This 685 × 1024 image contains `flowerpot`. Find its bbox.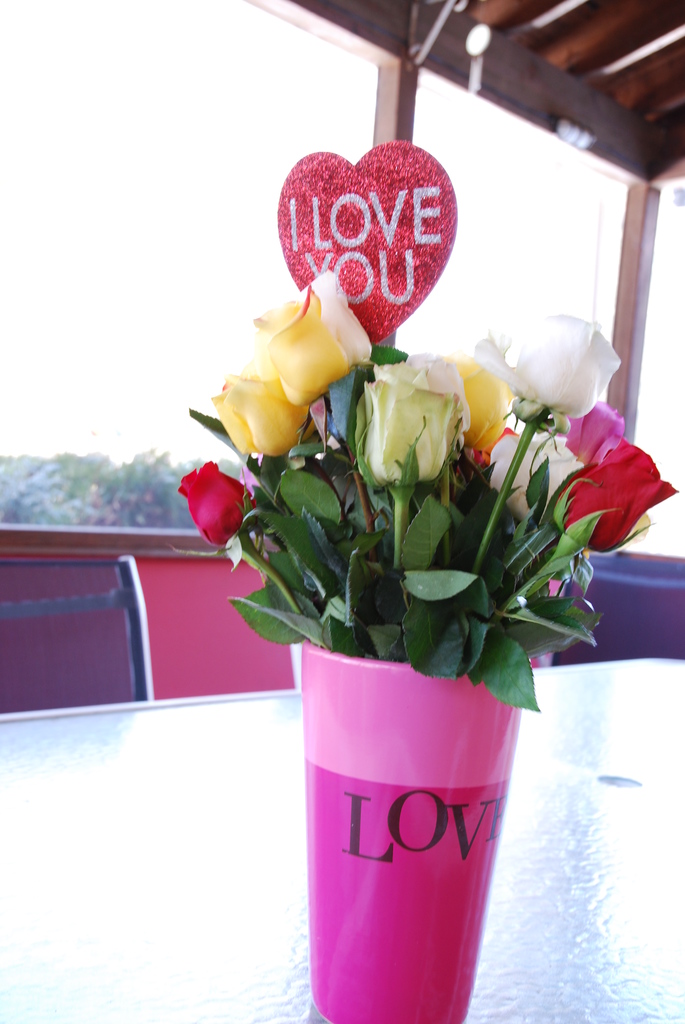
299 638 520 1023.
